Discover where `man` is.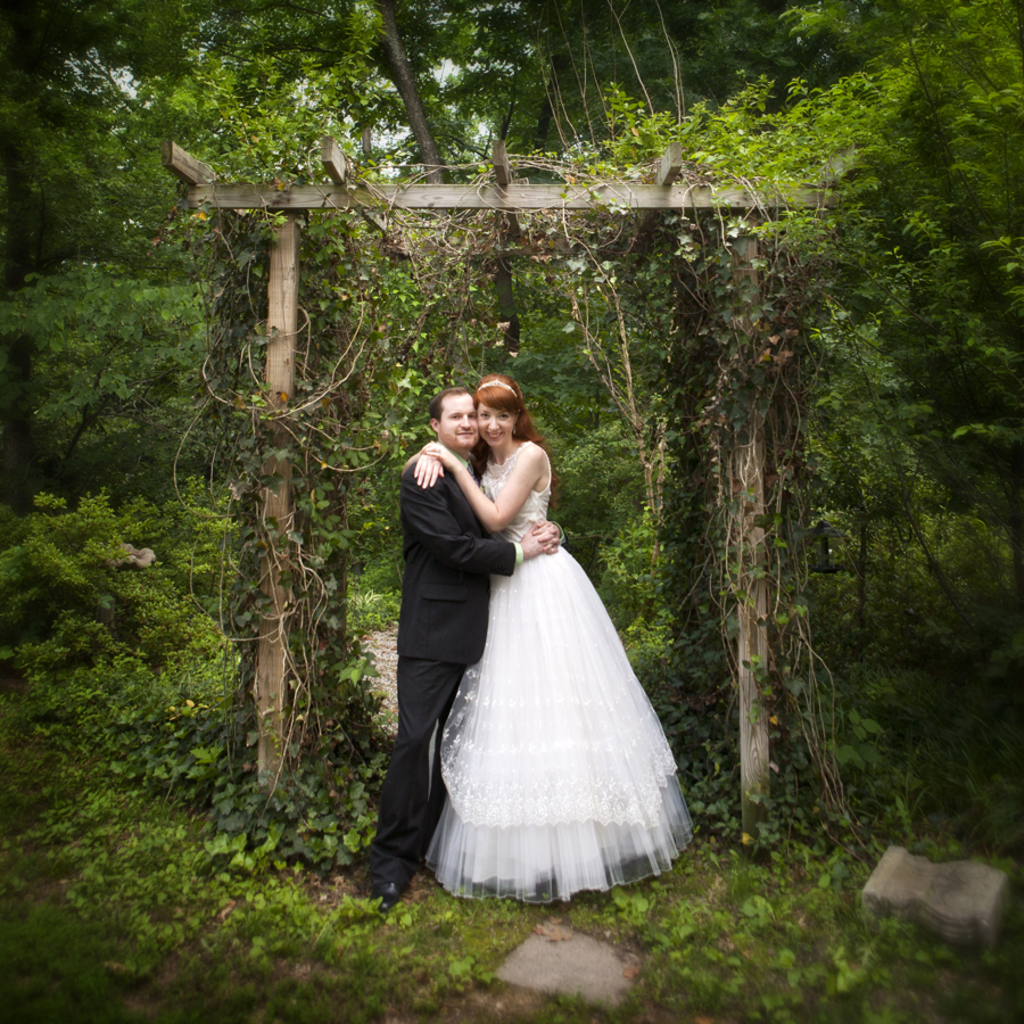
Discovered at (left=358, top=387, right=569, bottom=912).
